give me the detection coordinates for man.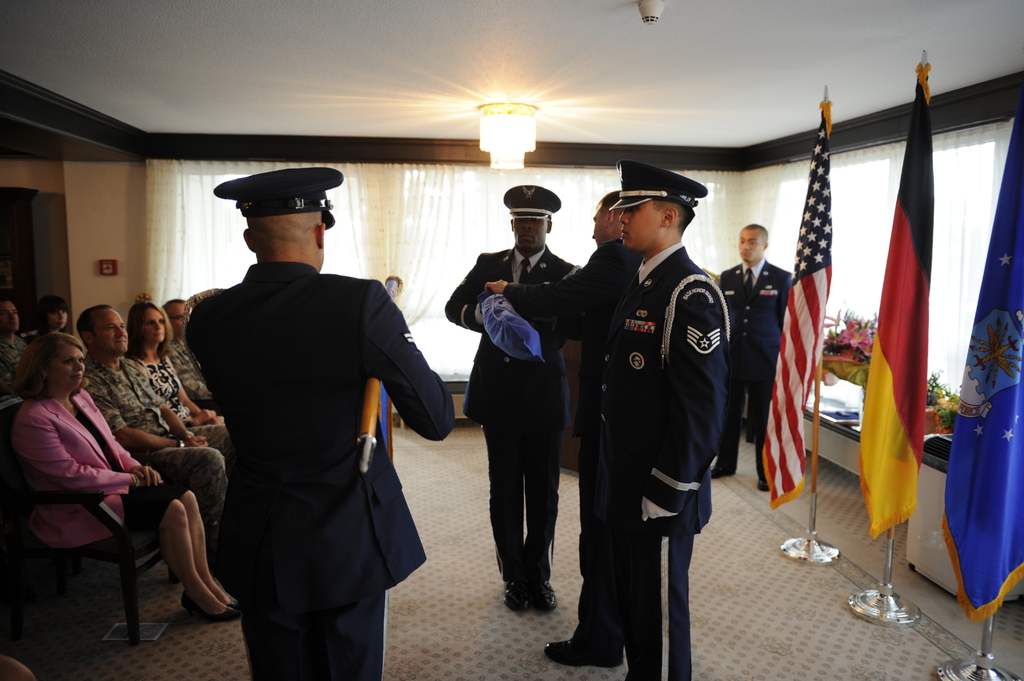
(77, 305, 244, 569).
